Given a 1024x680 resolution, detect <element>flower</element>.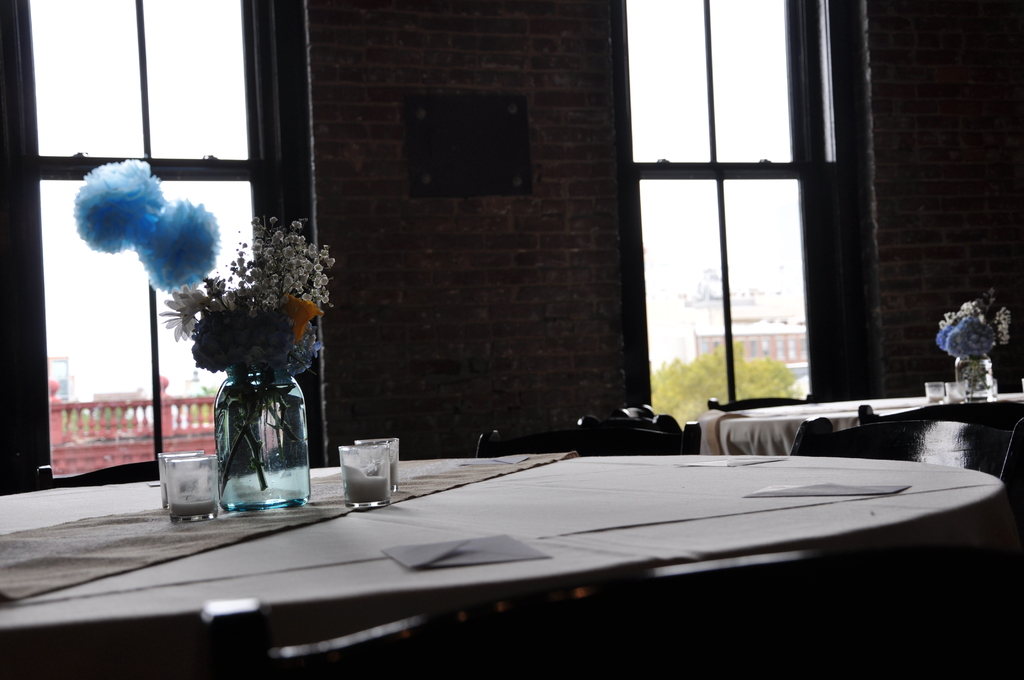
select_region(136, 196, 222, 295).
